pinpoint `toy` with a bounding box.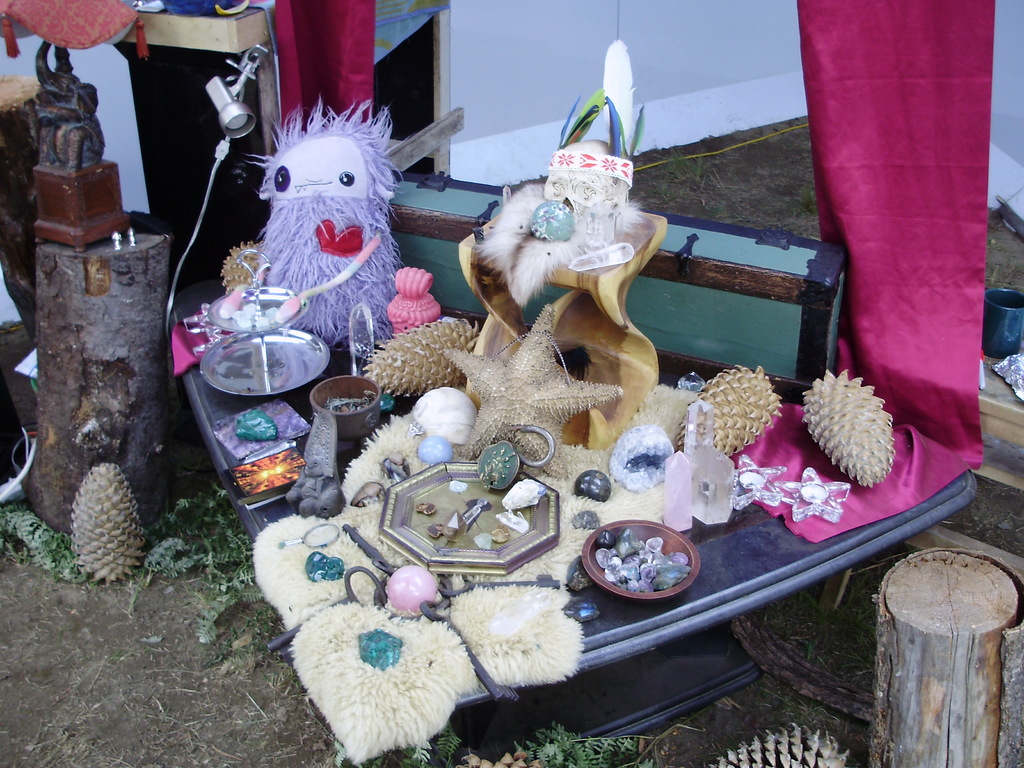
[left=470, top=36, right=646, bottom=304].
